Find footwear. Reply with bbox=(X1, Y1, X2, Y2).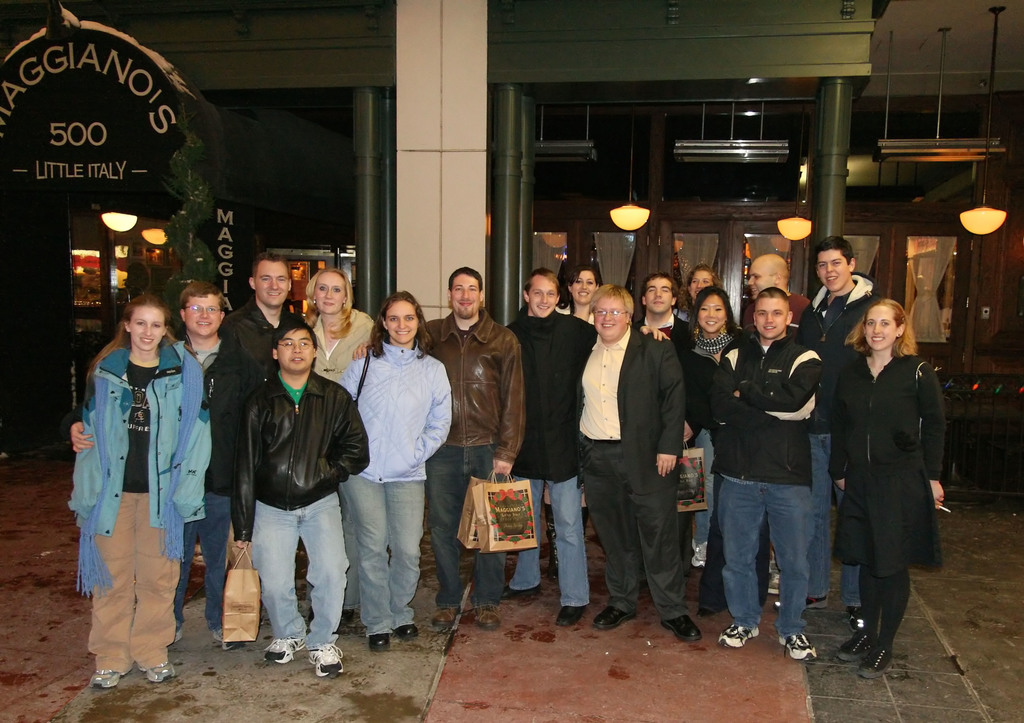
bbox=(589, 606, 637, 626).
